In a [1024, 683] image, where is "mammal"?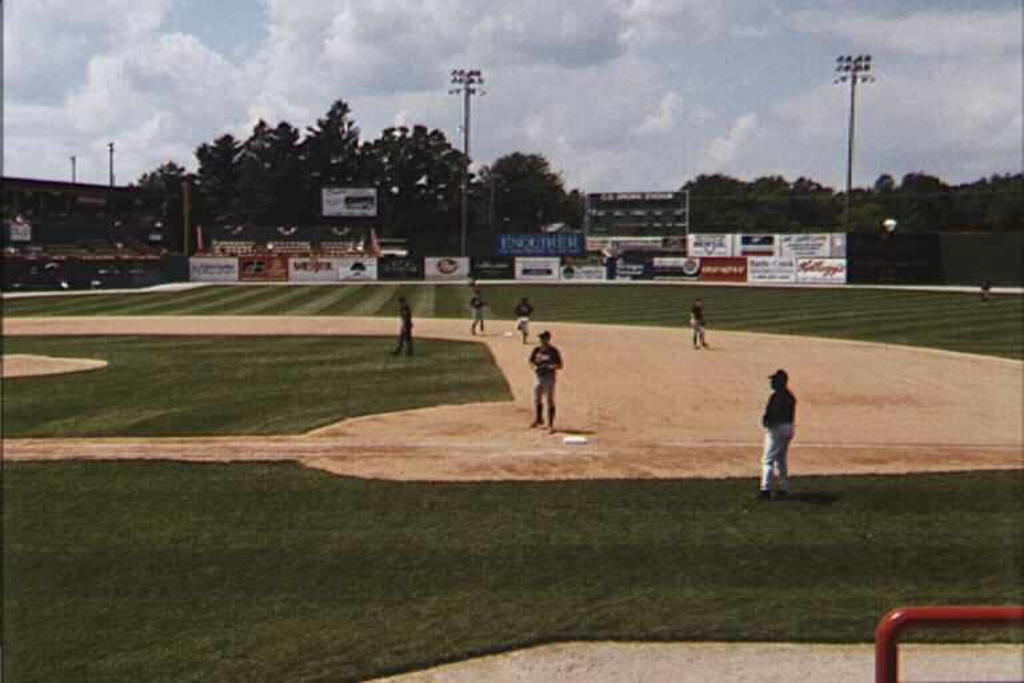
bbox=(468, 287, 488, 331).
